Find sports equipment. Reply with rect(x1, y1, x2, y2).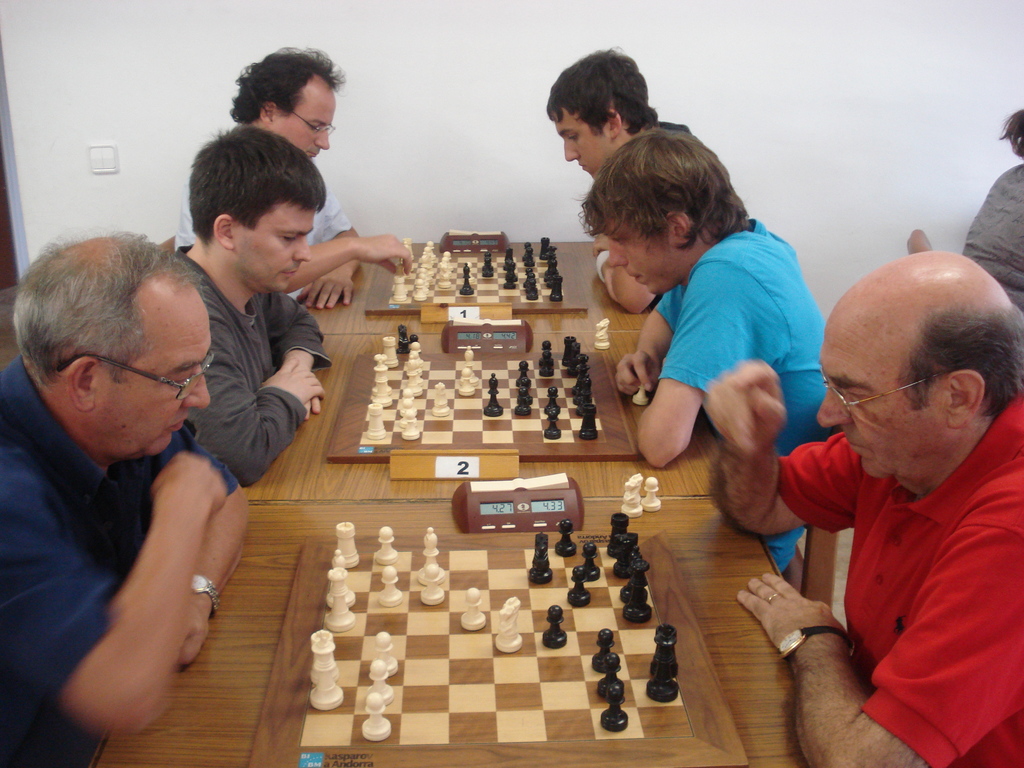
rect(618, 470, 648, 516).
